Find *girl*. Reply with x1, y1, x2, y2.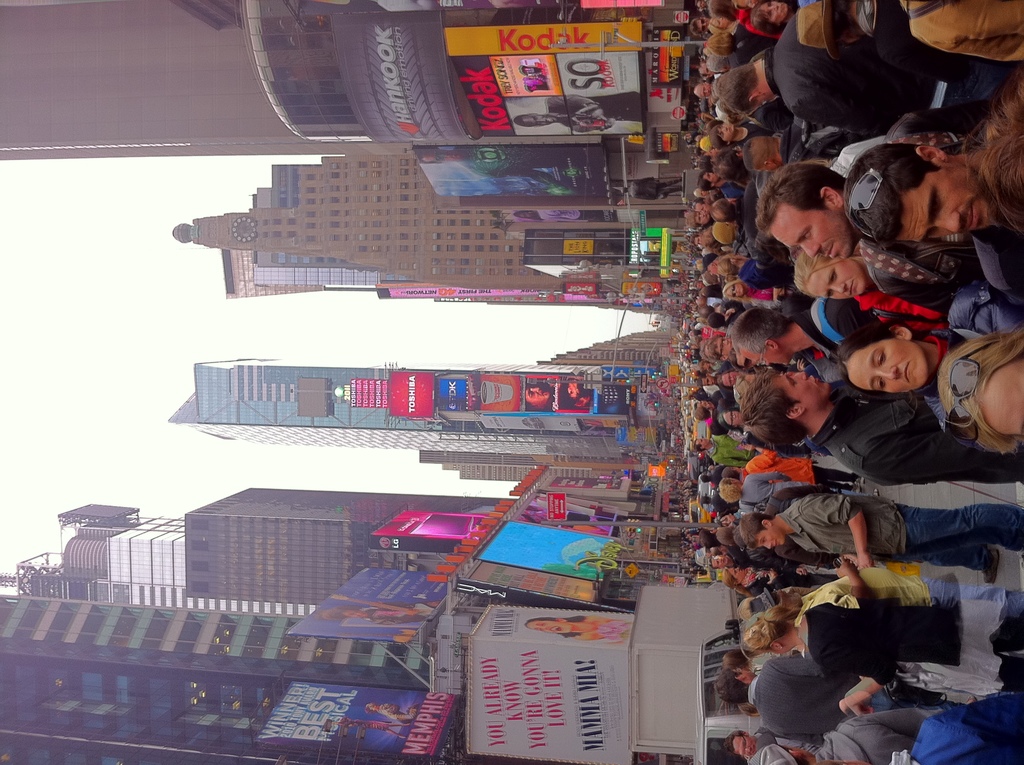
700, 245, 776, 286.
